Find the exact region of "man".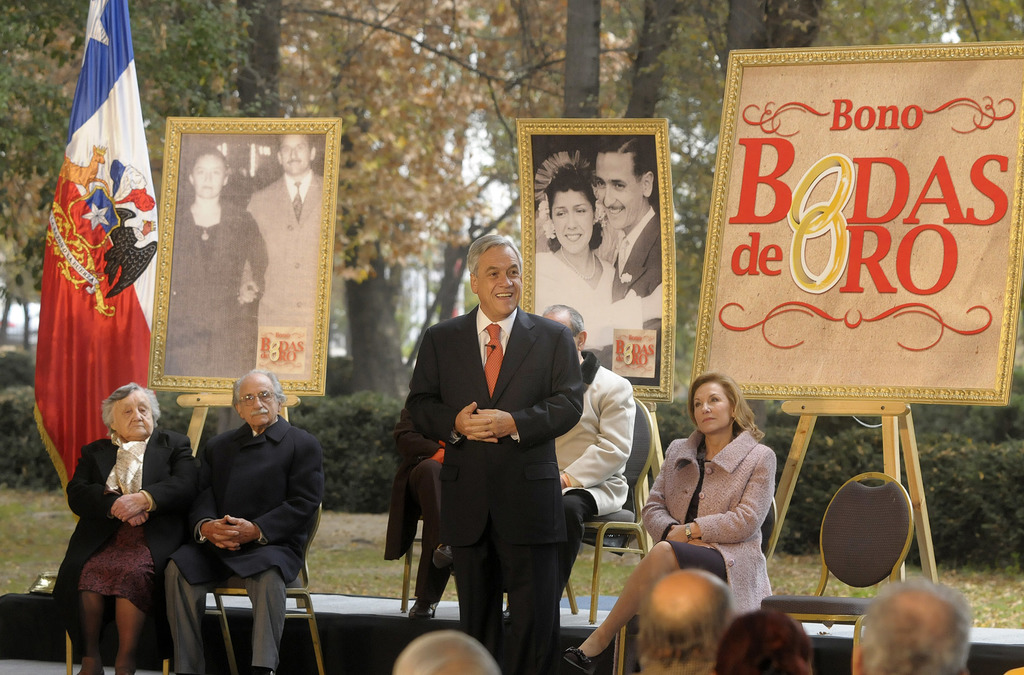
Exact region: BBox(849, 580, 972, 674).
